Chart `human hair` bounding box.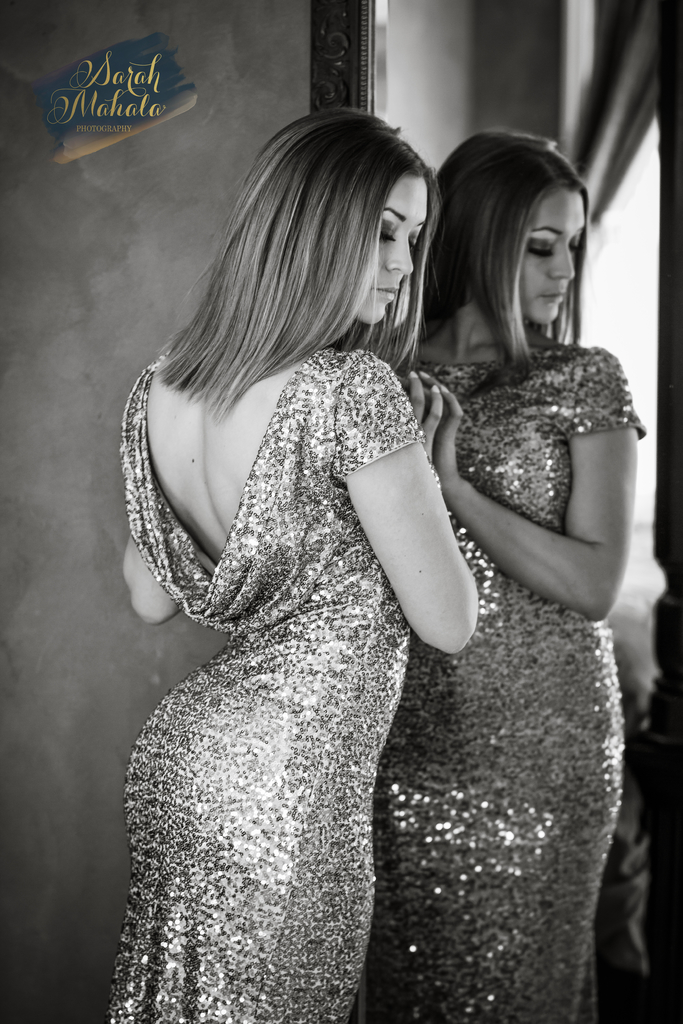
Charted: box=[431, 127, 601, 362].
